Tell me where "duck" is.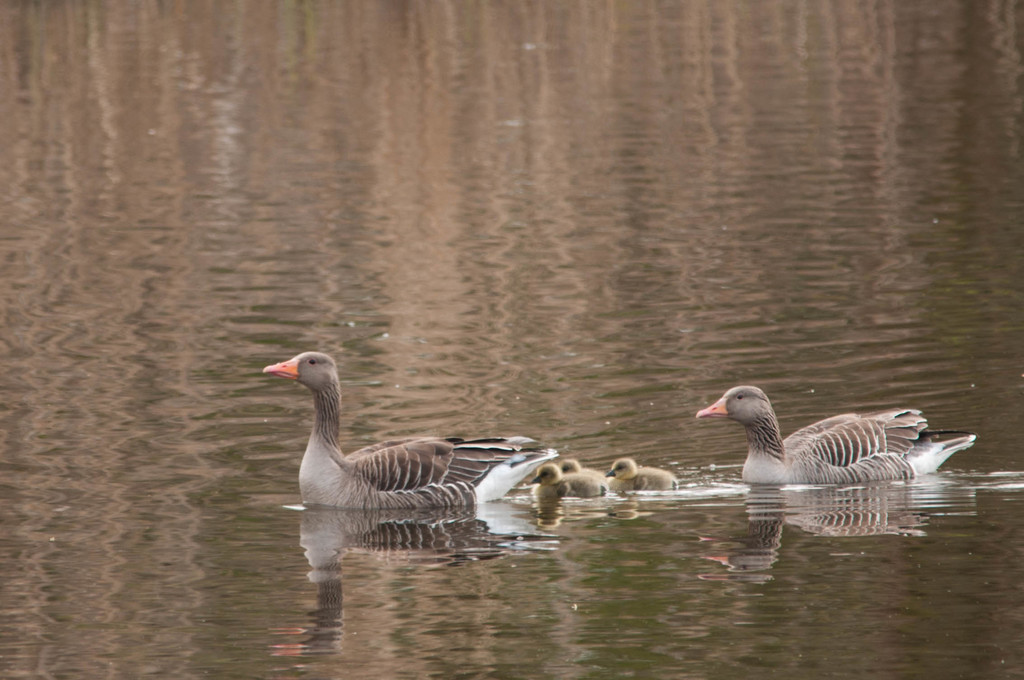
"duck" is at [left=693, top=380, right=980, bottom=501].
